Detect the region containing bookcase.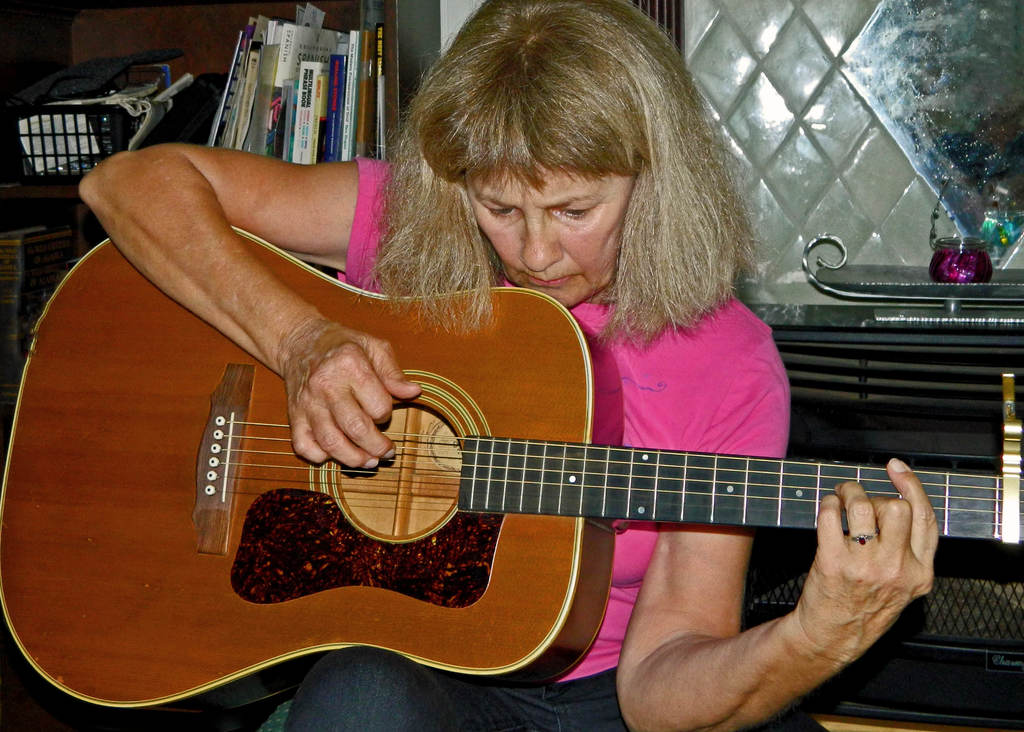
locate(0, 0, 401, 424).
